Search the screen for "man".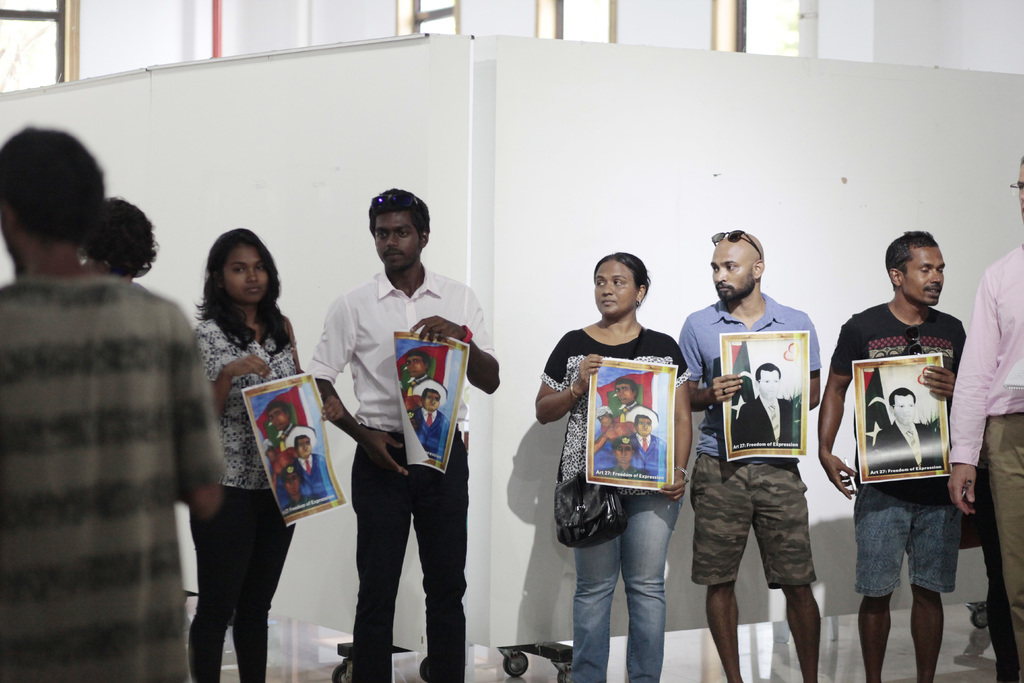
Found at [618, 378, 644, 418].
